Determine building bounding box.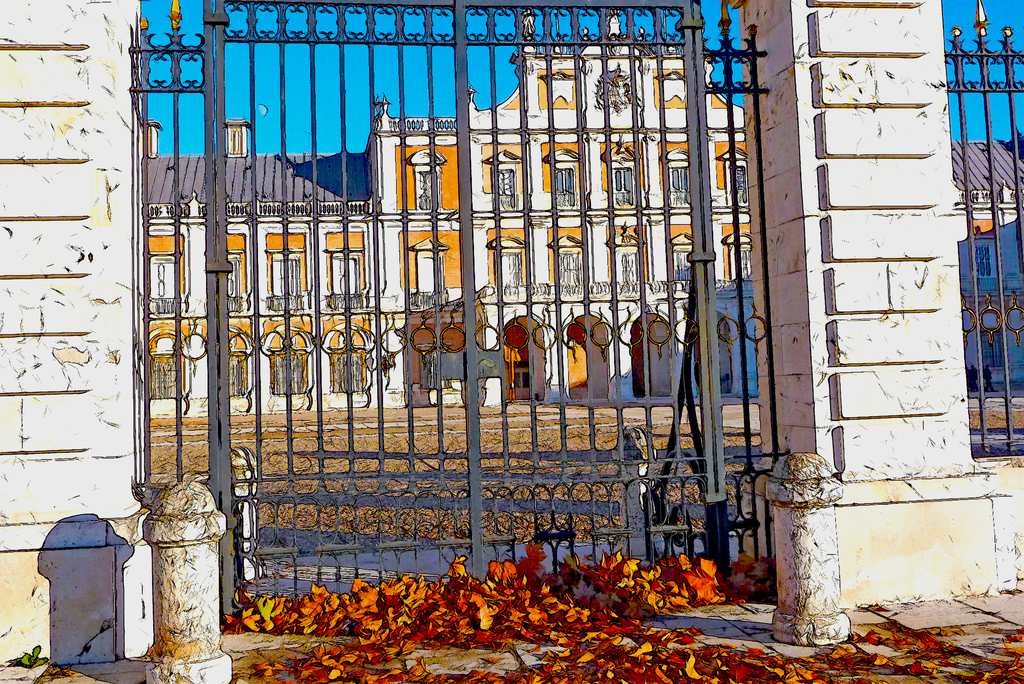
Determined: [x1=130, y1=6, x2=1023, y2=410].
